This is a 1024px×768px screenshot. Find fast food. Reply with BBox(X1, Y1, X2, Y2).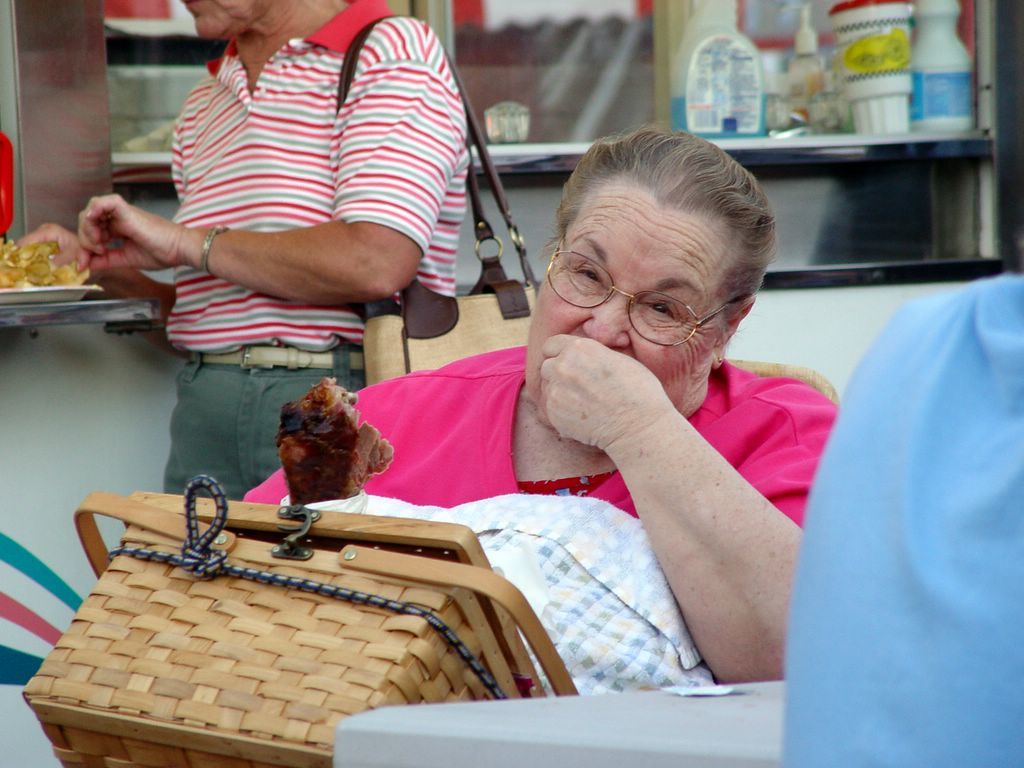
BBox(278, 373, 392, 505).
